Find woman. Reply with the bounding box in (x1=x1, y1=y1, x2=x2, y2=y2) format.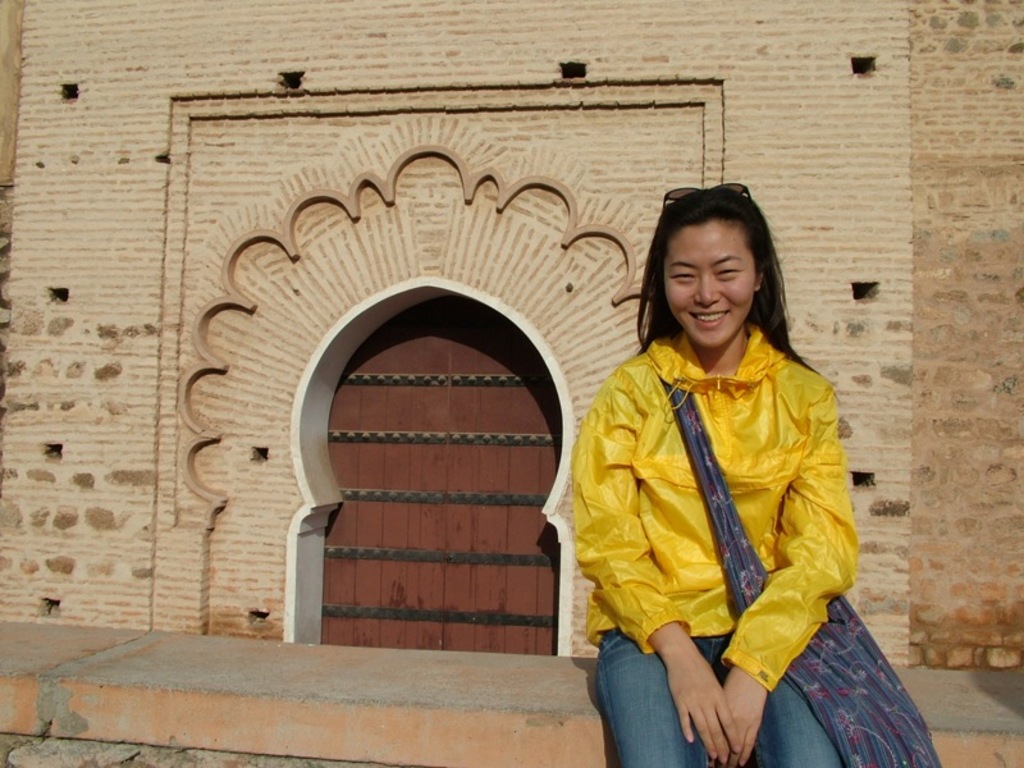
(x1=558, y1=180, x2=899, y2=753).
